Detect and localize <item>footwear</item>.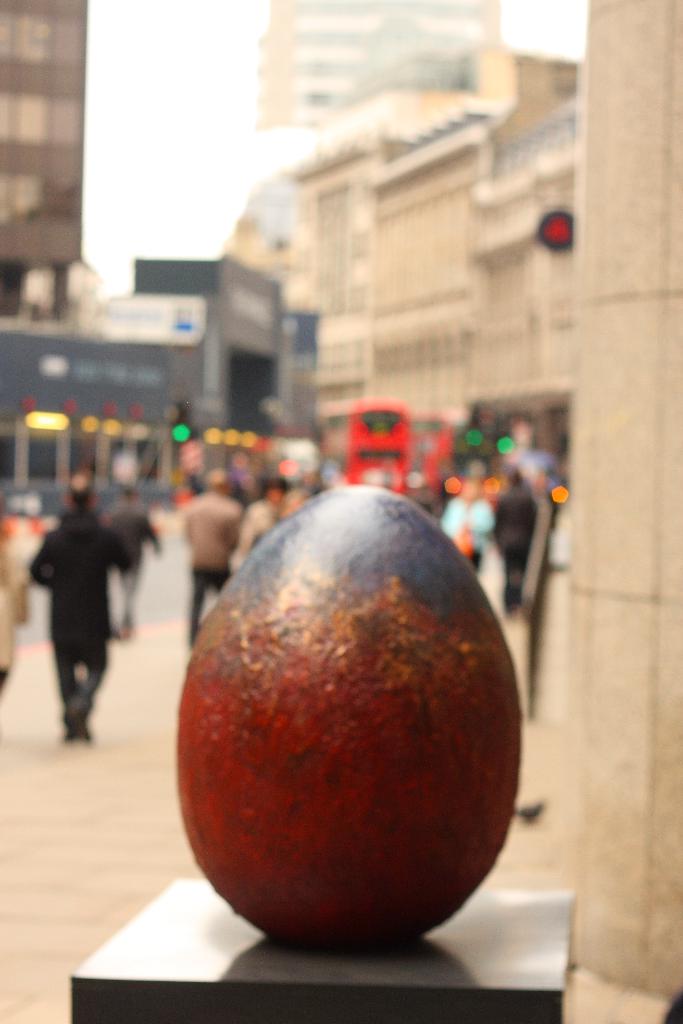
Localized at crop(70, 696, 92, 743).
